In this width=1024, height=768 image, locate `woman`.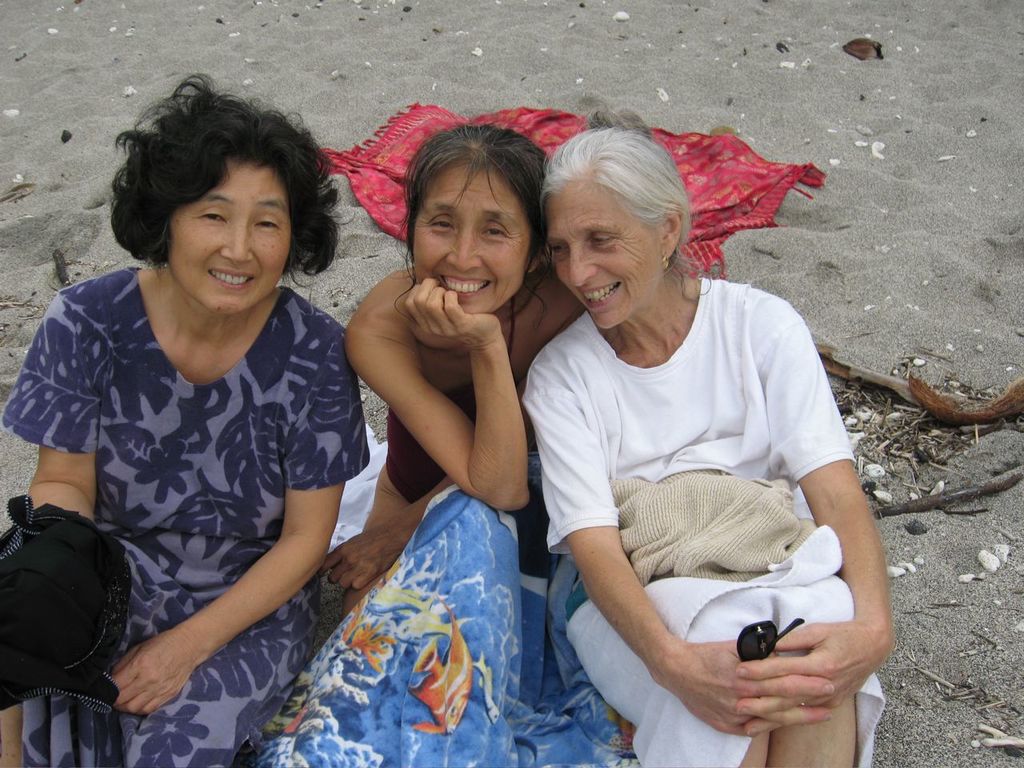
Bounding box: 522/124/903/767.
